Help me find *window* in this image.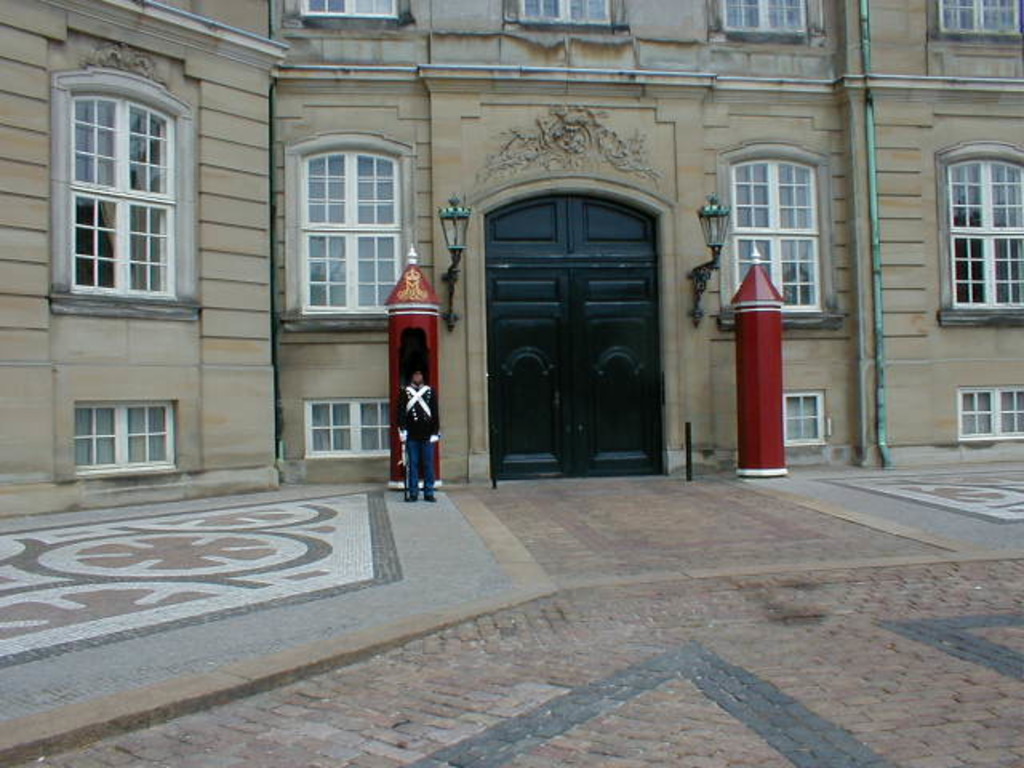
Found it: {"x1": 302, "y1": 394, "x2": 395, "y2": 451}.
